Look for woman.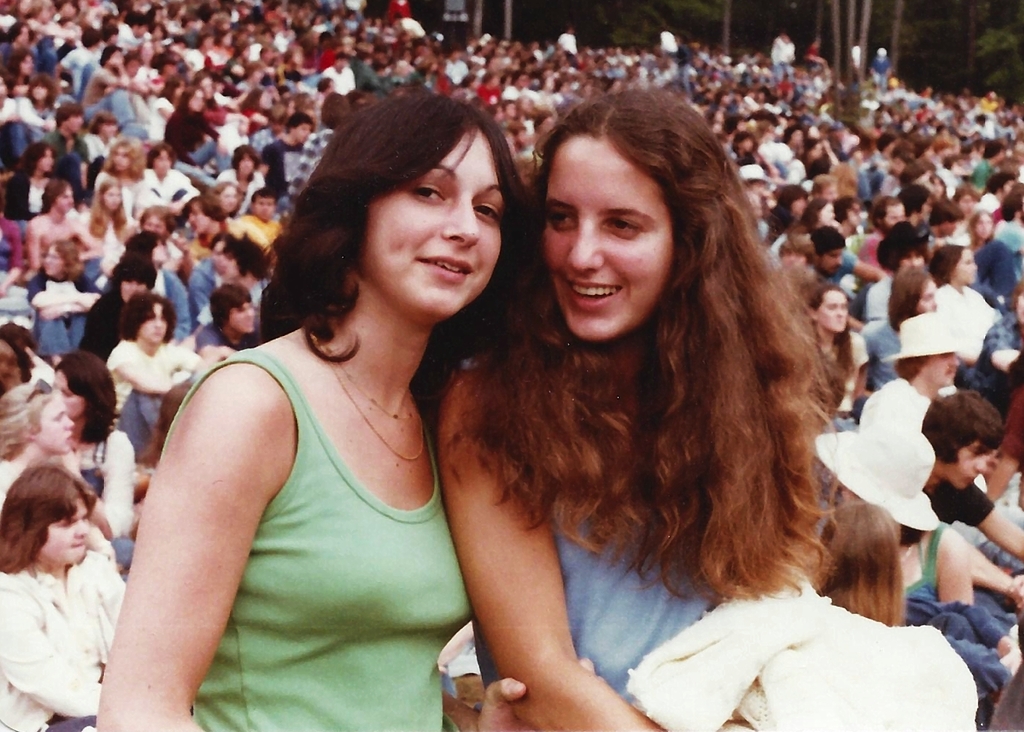
Found: (124, 231, 193, 343).
